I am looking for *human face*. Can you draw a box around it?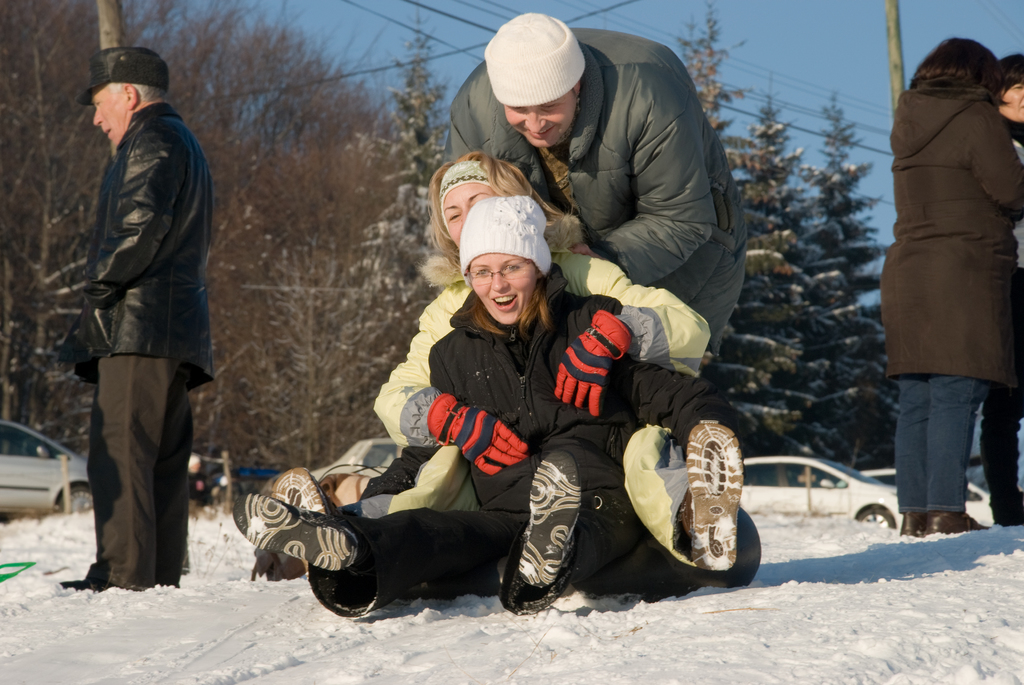
Sure, the bounding box is [x1=440, y1=176, x2=497, y2=233].
